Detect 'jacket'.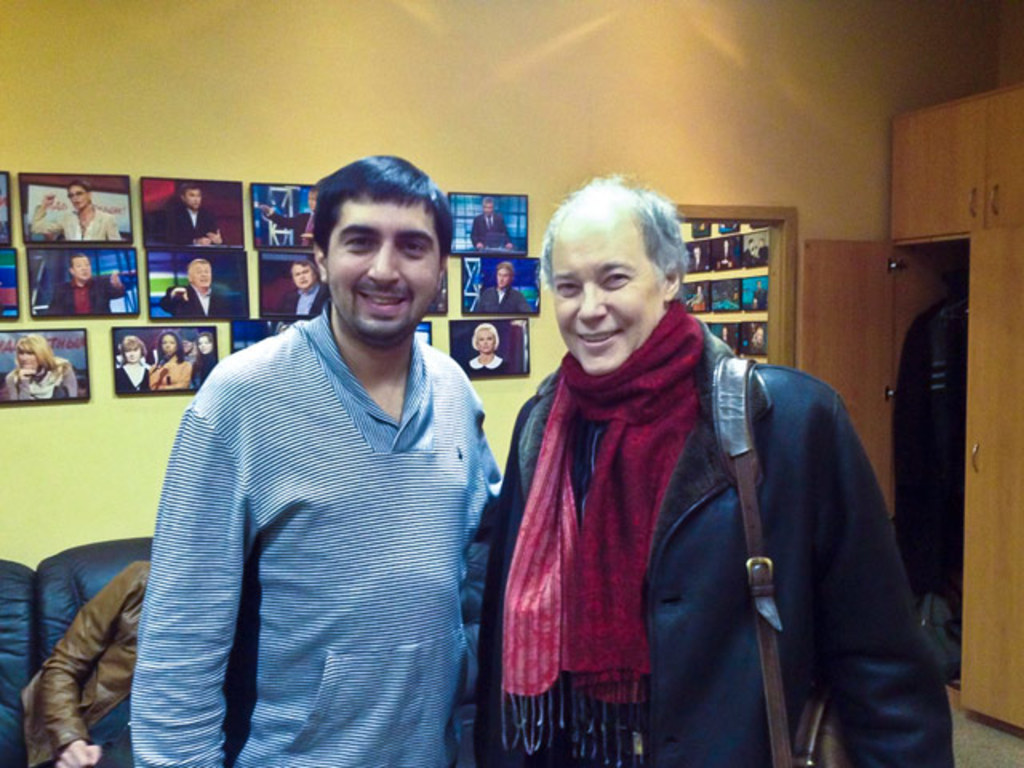
Detected at [506, 307, 954, 734].
